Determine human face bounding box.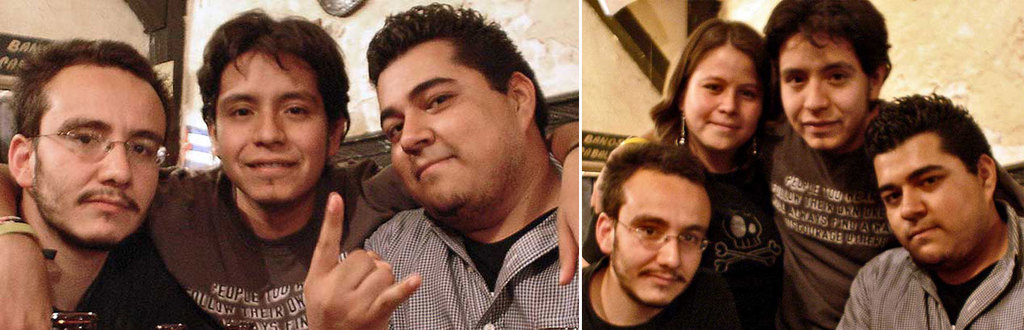
Determined: bbox=[875, 140, 979, 260].
